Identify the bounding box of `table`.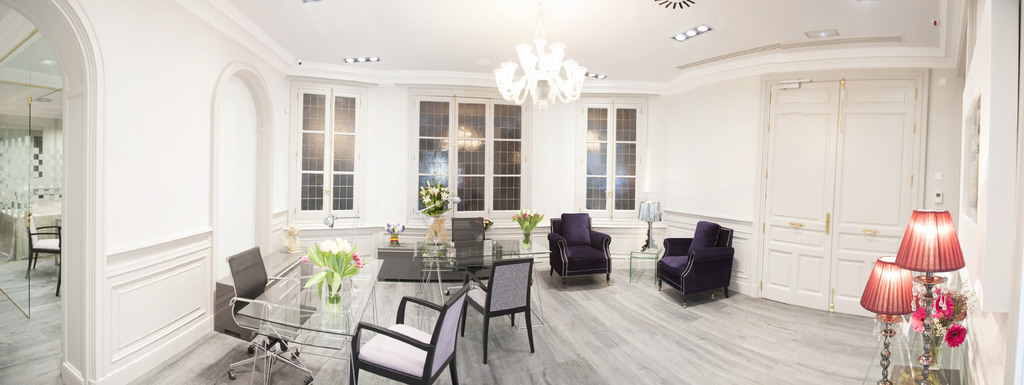
bbox=(4, 190, 61, 266).
